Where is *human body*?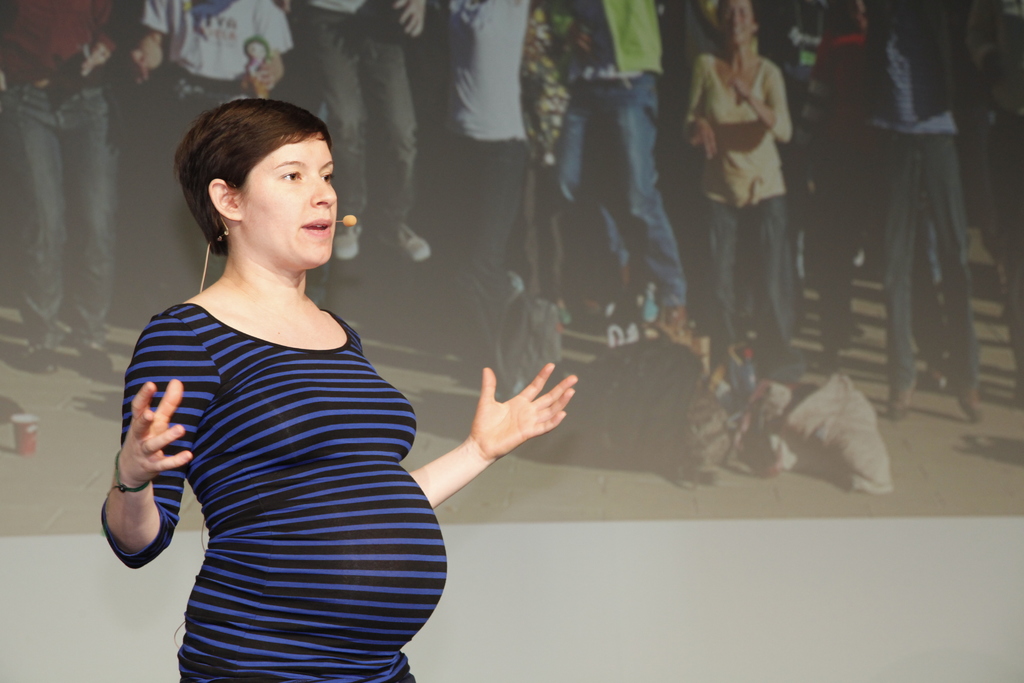
box(103, 101, 582, 682).
